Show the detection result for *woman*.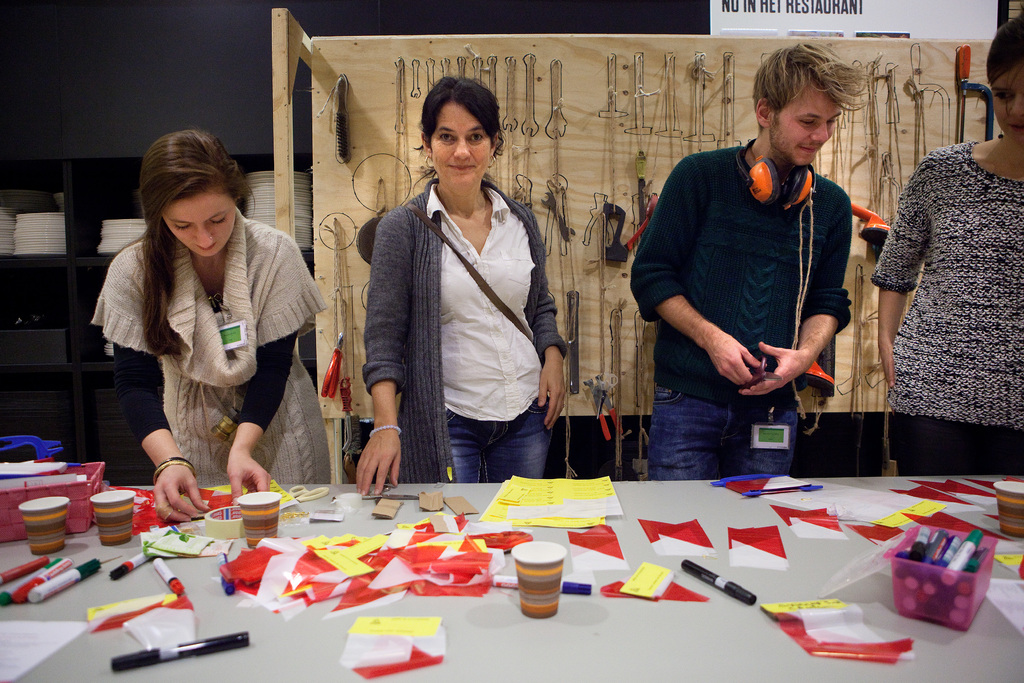
box(348, 85, 573, 495).
